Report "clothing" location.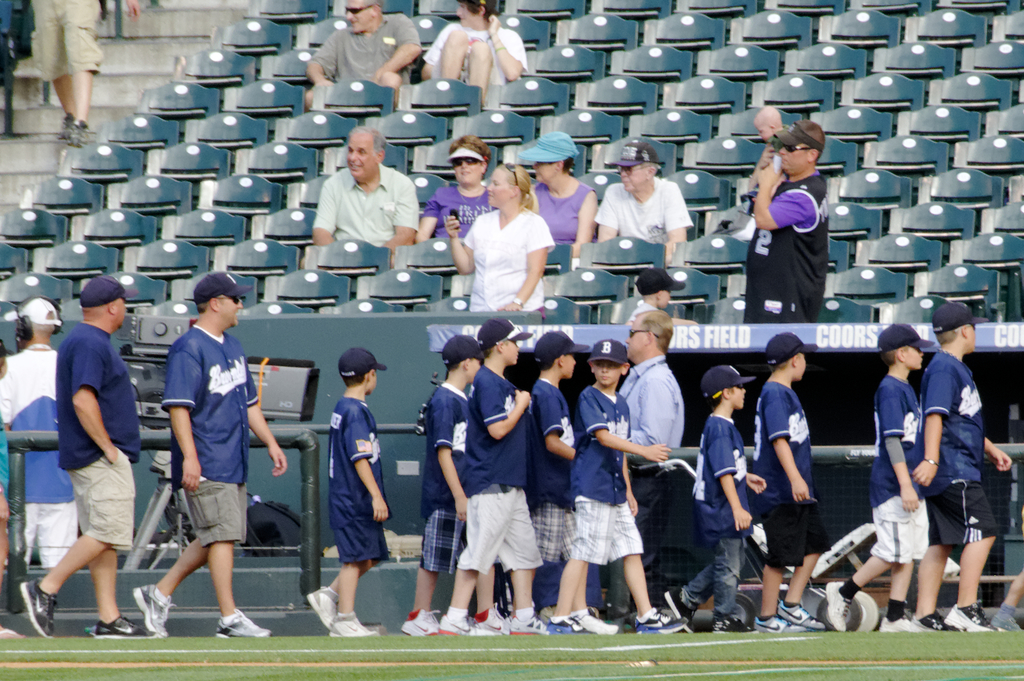
Report: (461,209,558,316).
